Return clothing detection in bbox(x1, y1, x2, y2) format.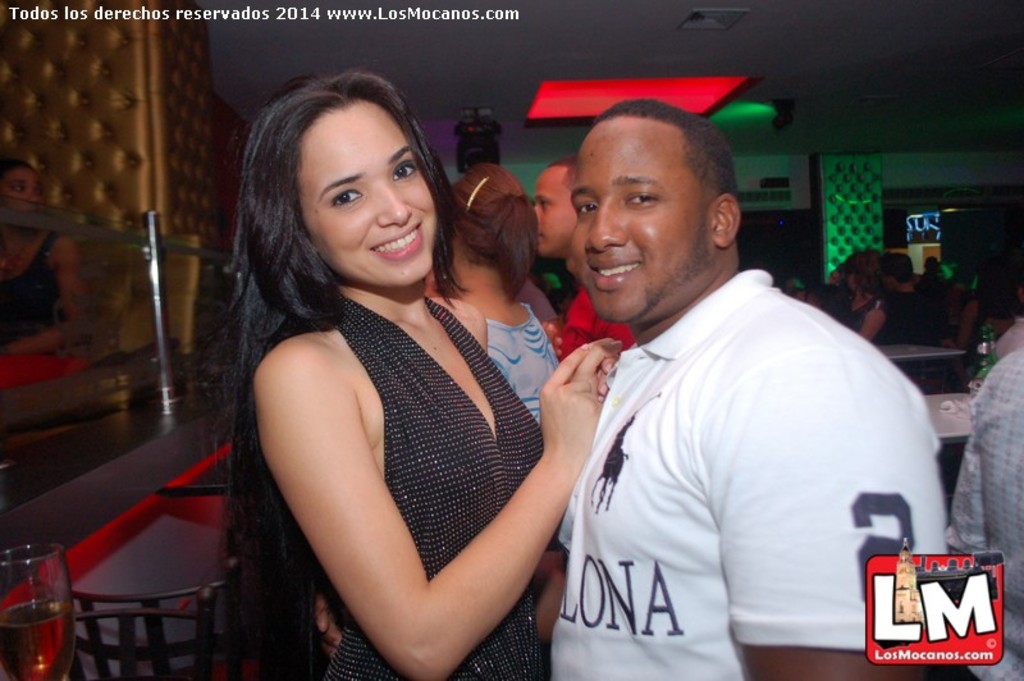
bbox(554, 288, 641, 362).
